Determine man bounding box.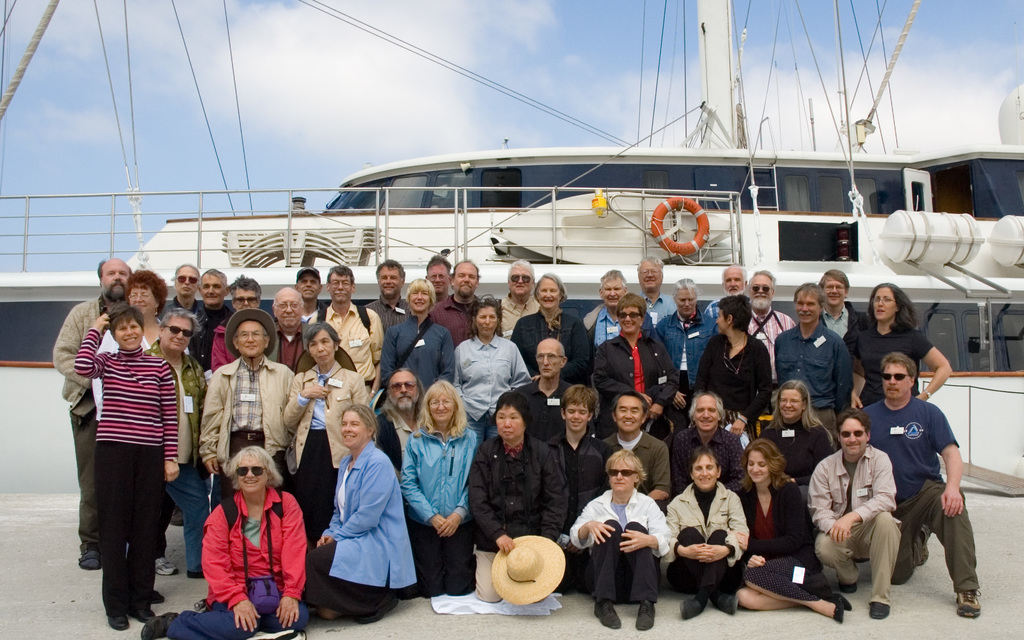
Determined: pyautogui.locateOnScreen(750, 264, 799, 383).
